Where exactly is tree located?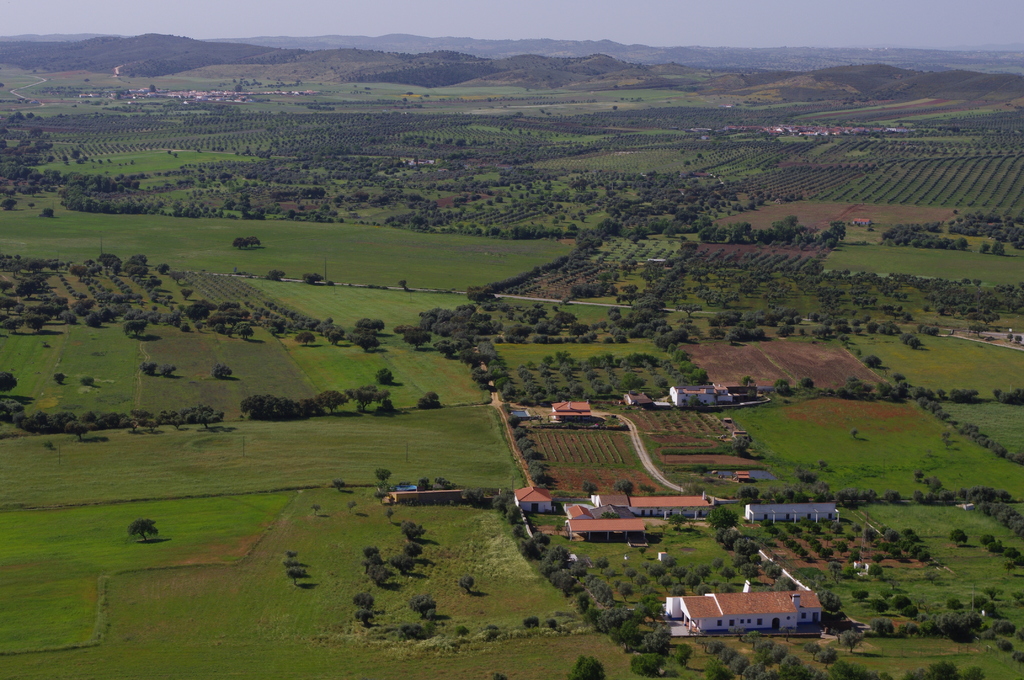
Its bounding box is 154 262 170 277.
